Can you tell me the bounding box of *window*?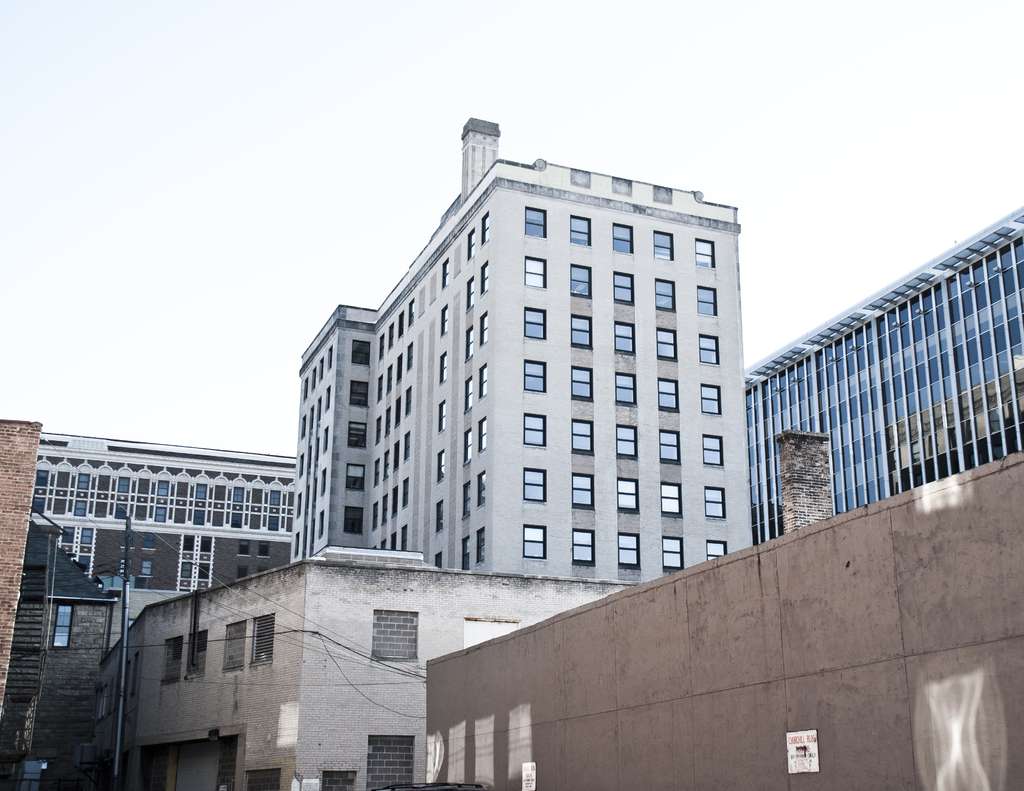
<bbox>655, 377, 682, 412</bbox>.
